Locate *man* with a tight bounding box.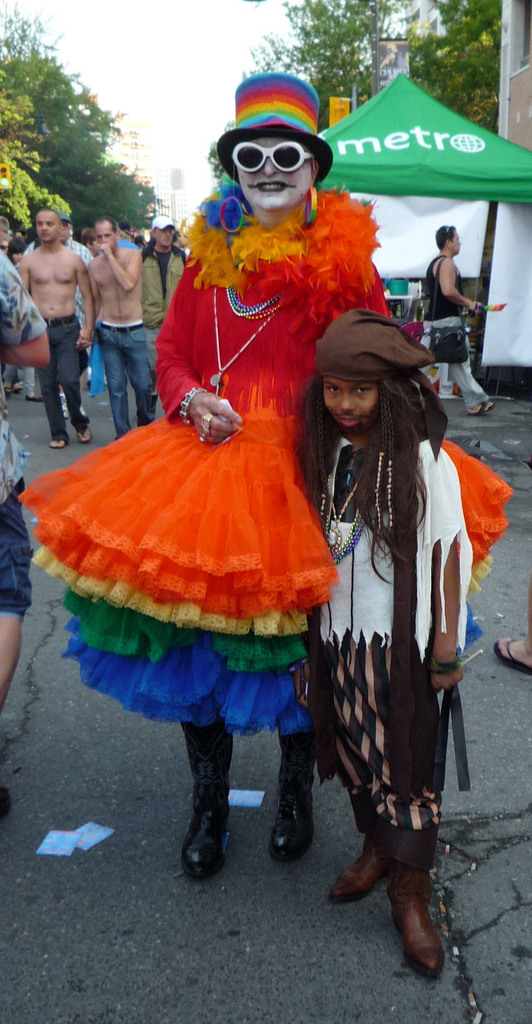
(11,214,95,441).
